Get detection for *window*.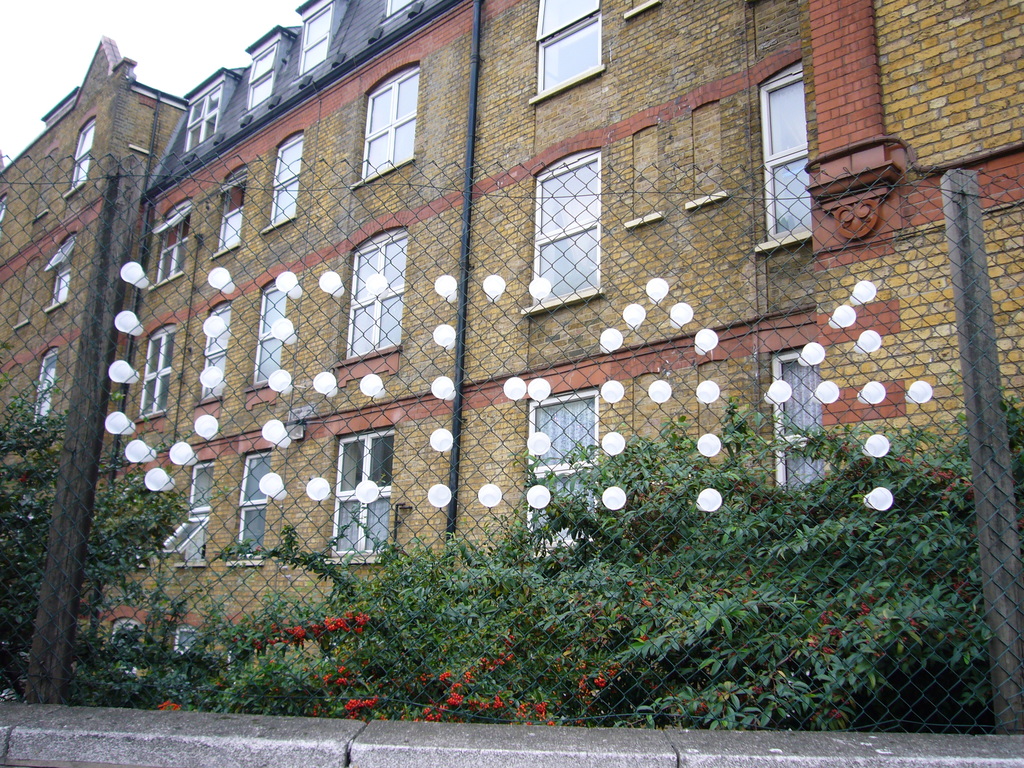
Detection: box=[189, 295, 234, 404].
